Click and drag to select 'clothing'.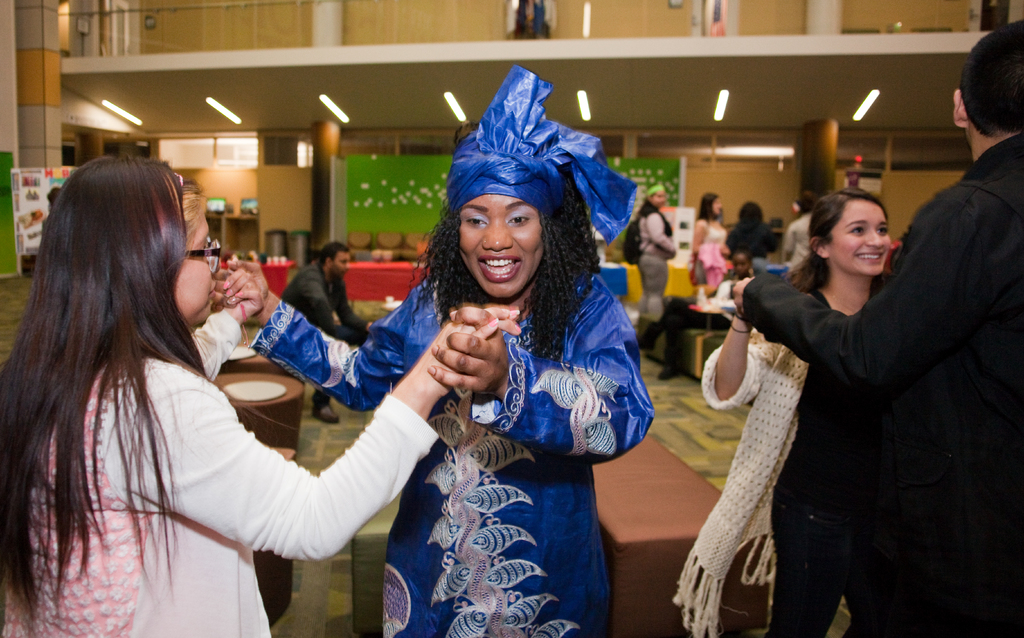
Selection: x1=687, y1=219, x2=729, y2=295.
